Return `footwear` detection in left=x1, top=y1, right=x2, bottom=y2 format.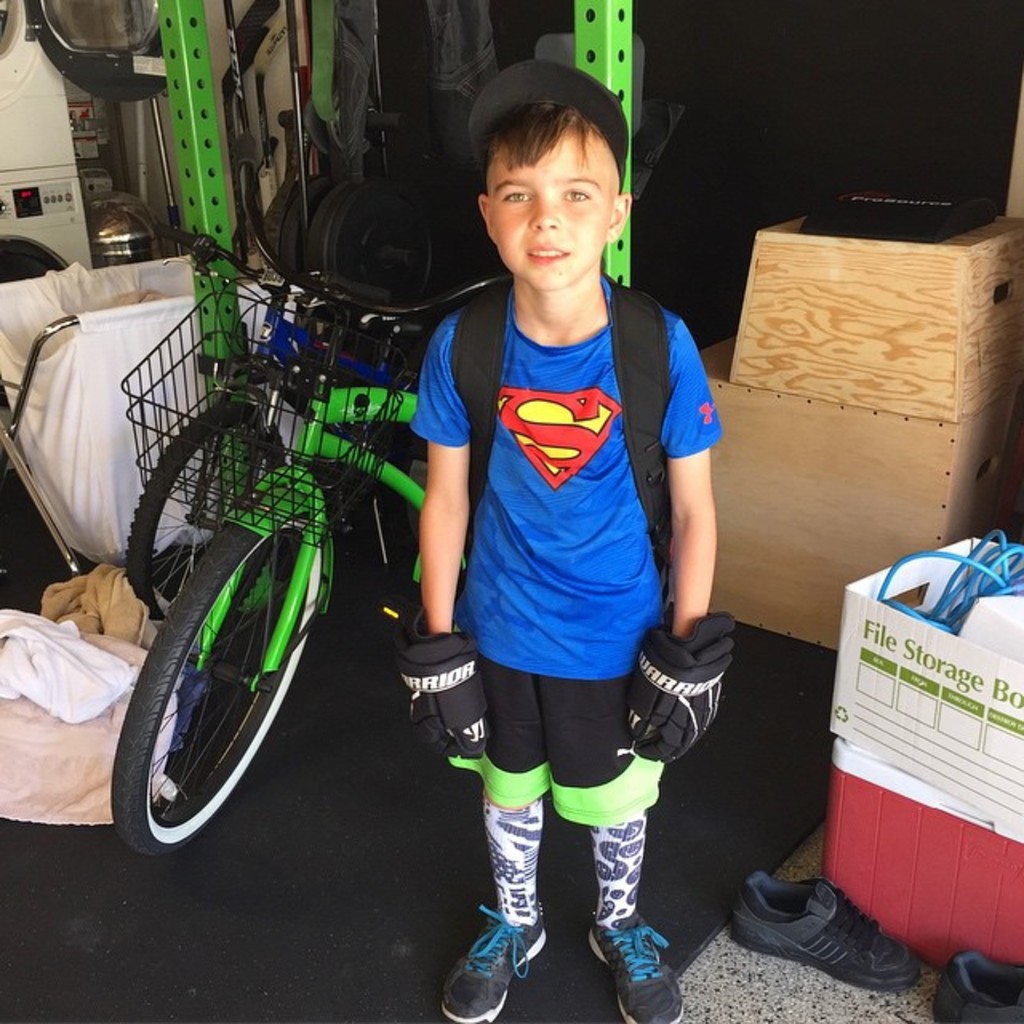
left=442, top=899, right=544, bottom=1022.
